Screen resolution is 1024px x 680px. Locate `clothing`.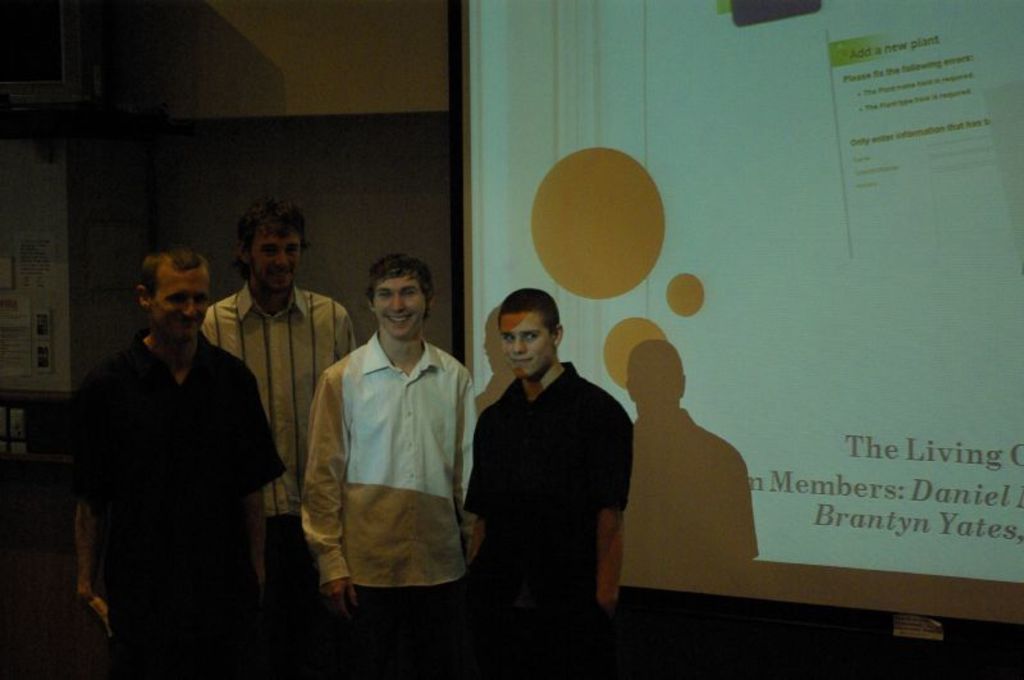
(300,301,480,613).
